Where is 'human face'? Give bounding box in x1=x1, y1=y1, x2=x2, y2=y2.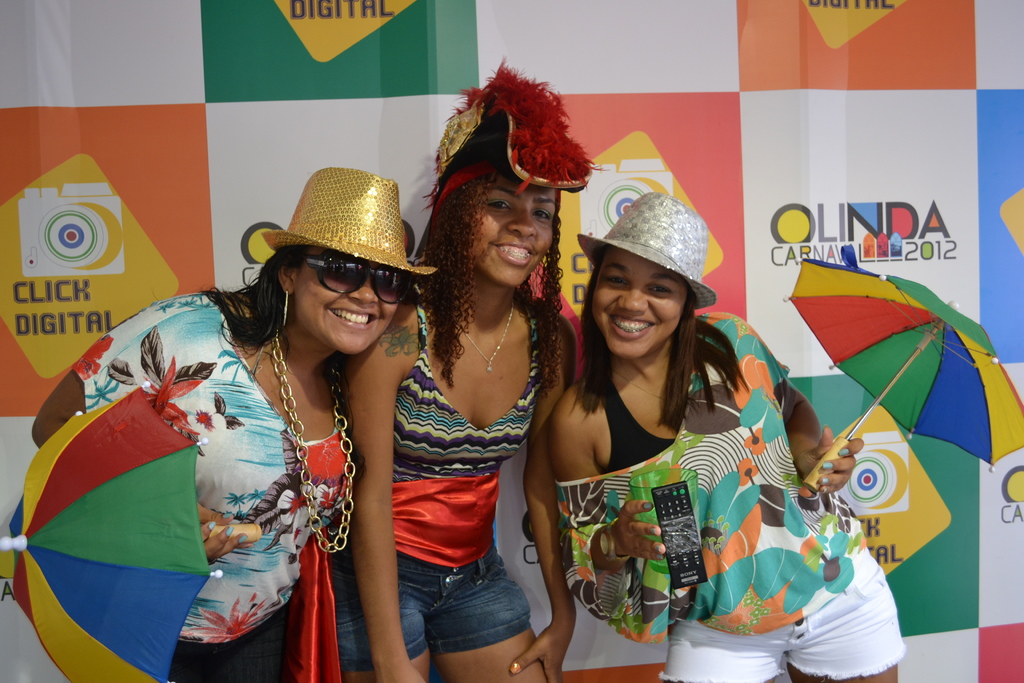
x1=591, y1=254, x2=687, y2=355.
